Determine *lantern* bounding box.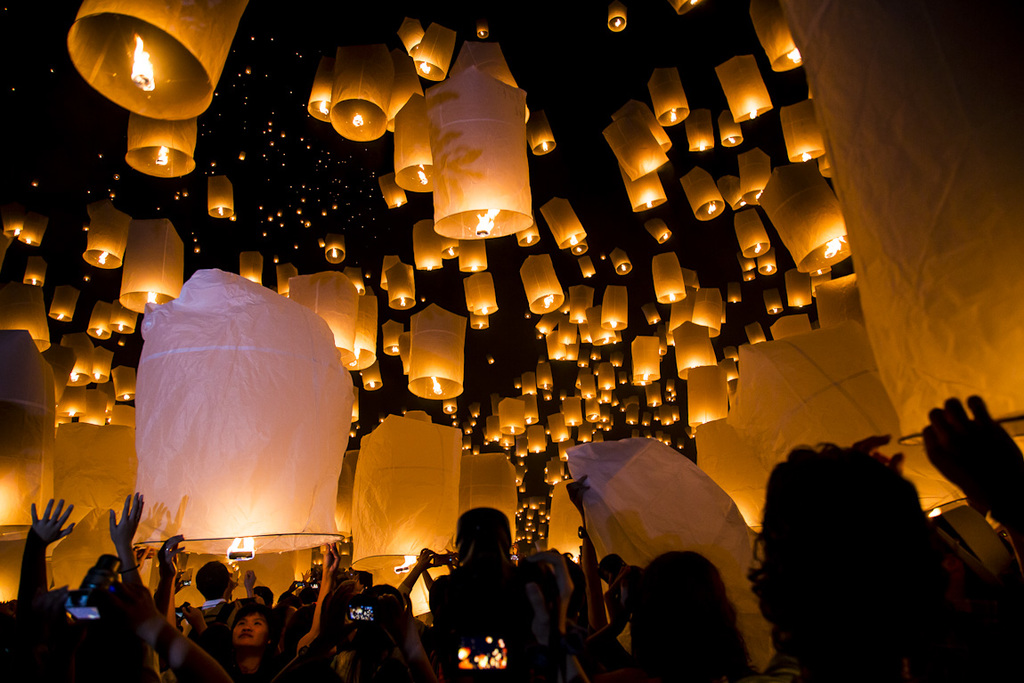
Determined: {"x1": 66, "y1": 0, "x2": 249, "y2": 123}.
